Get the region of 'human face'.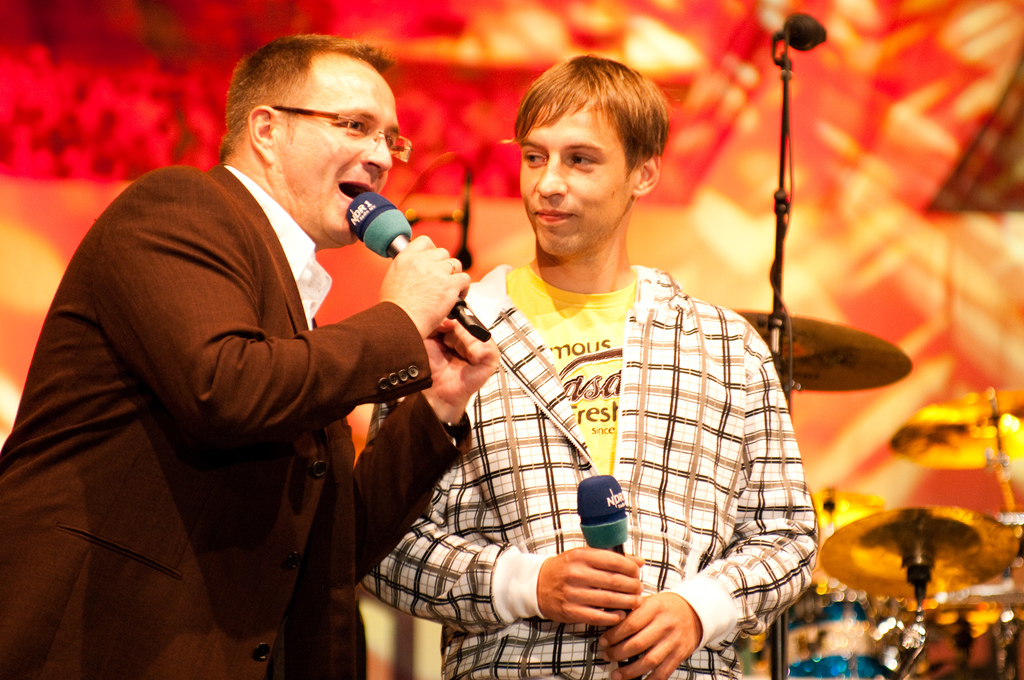
<bbox>276, 72, 401, 251</bbox>.
